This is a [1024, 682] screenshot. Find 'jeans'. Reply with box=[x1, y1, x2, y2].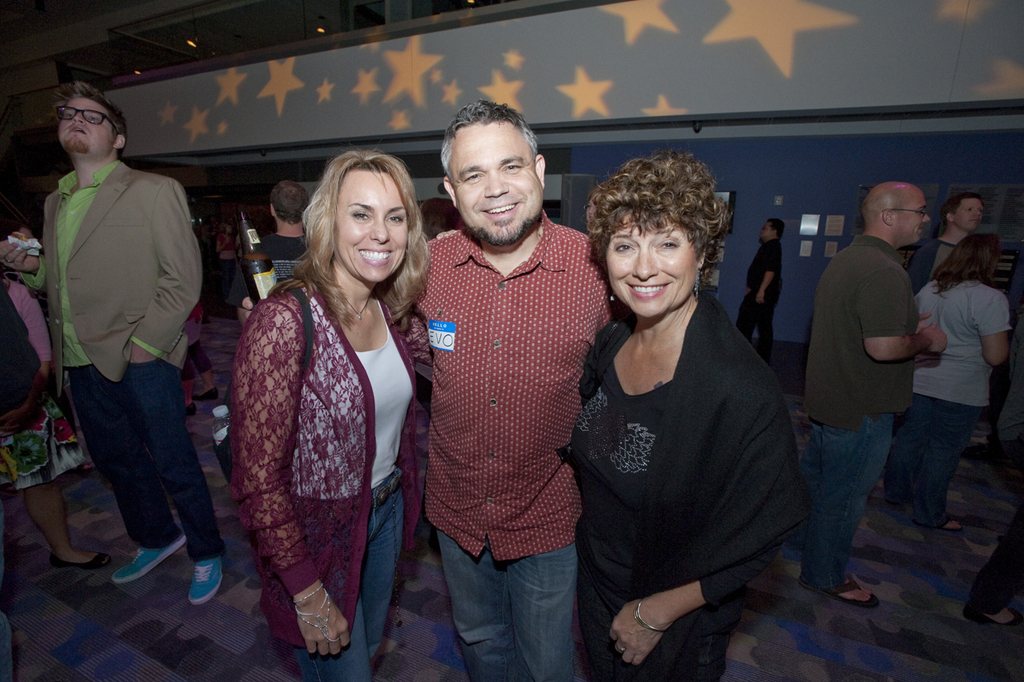
box=[299, 465, 404, 681].
